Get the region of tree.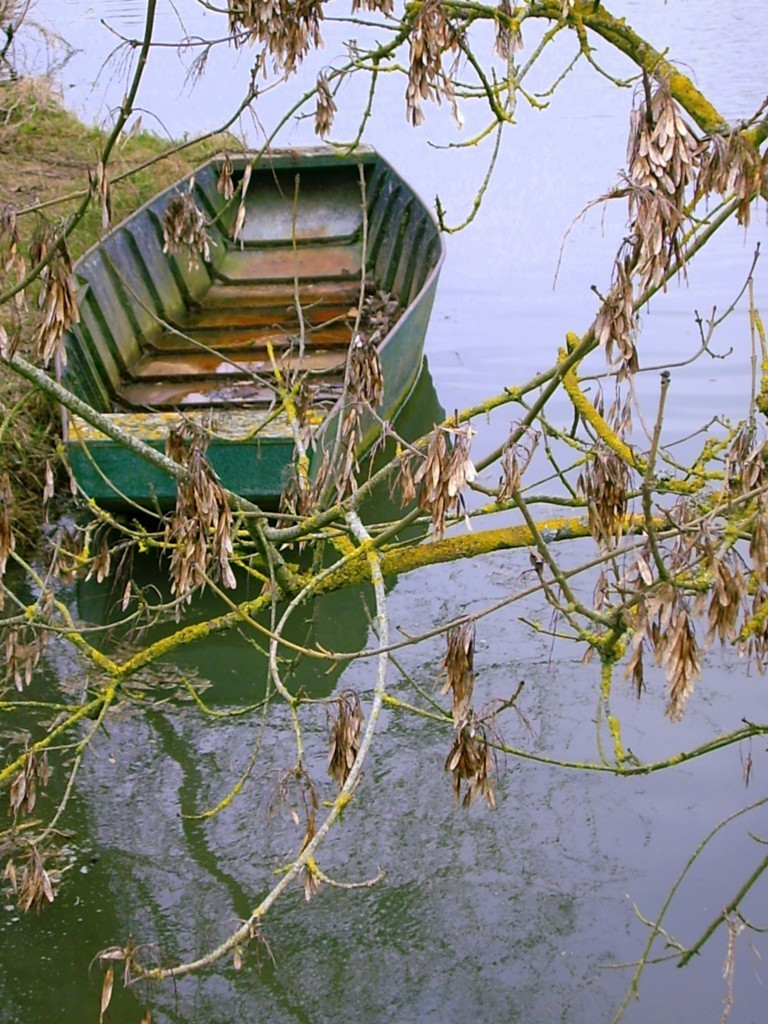
box(0, 0, 767, 897).
